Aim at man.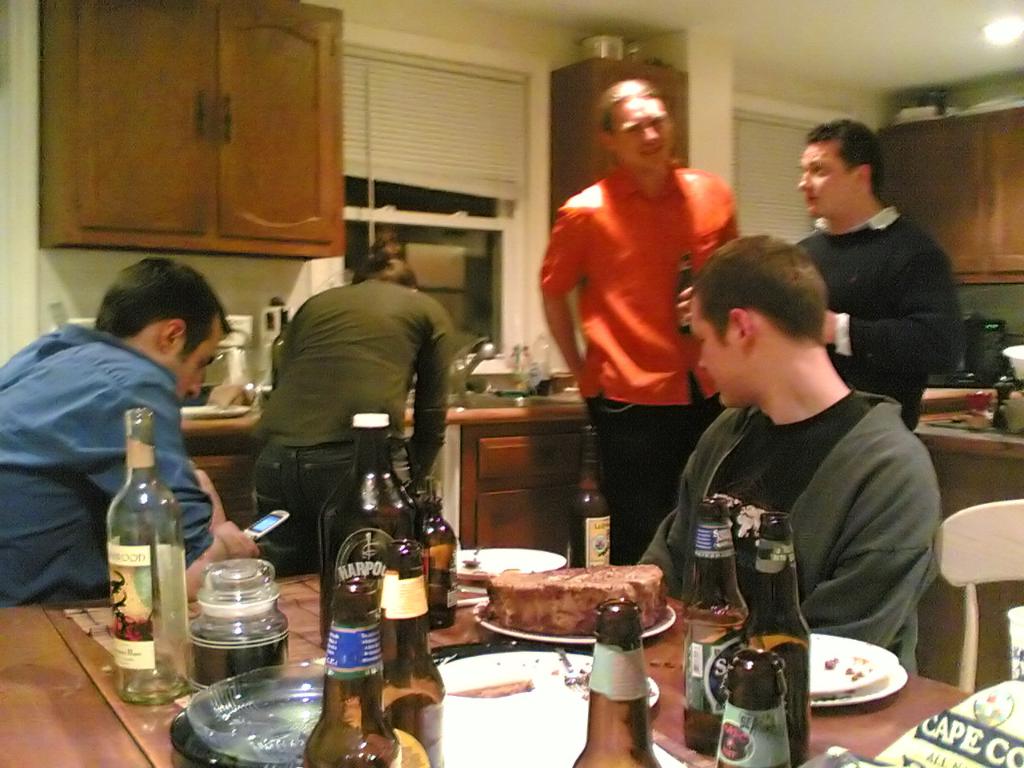
Aimed at 678:118:958:446.
